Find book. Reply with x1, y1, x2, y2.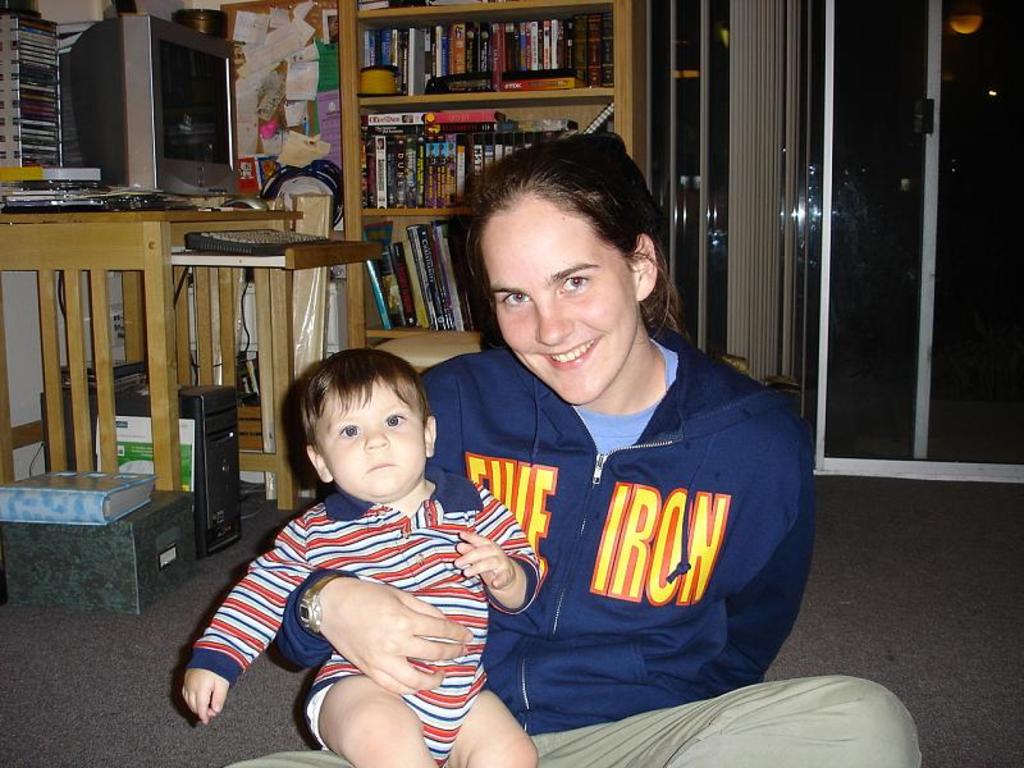
497, 70, 586, 90.
